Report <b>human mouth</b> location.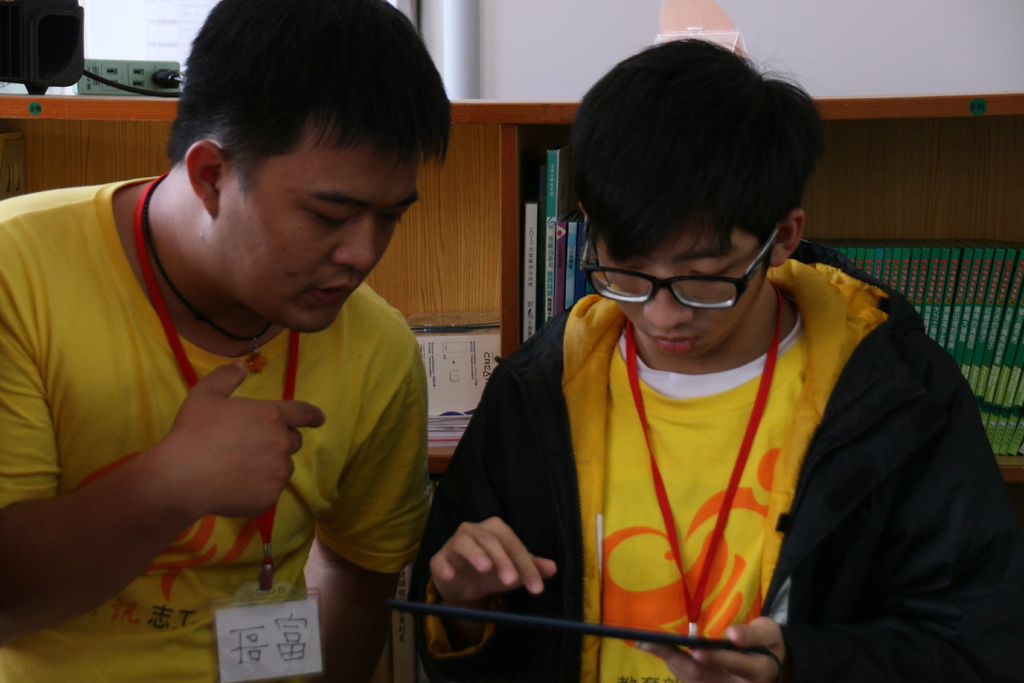
Report: crop(650, 334, 694, 350).
